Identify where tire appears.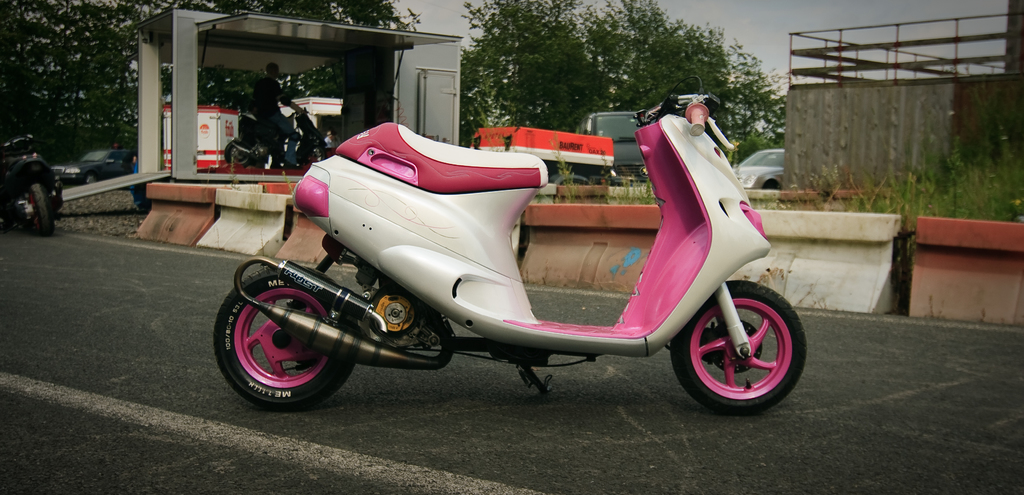
Appears at Rect(305, 143, 326, 162).
